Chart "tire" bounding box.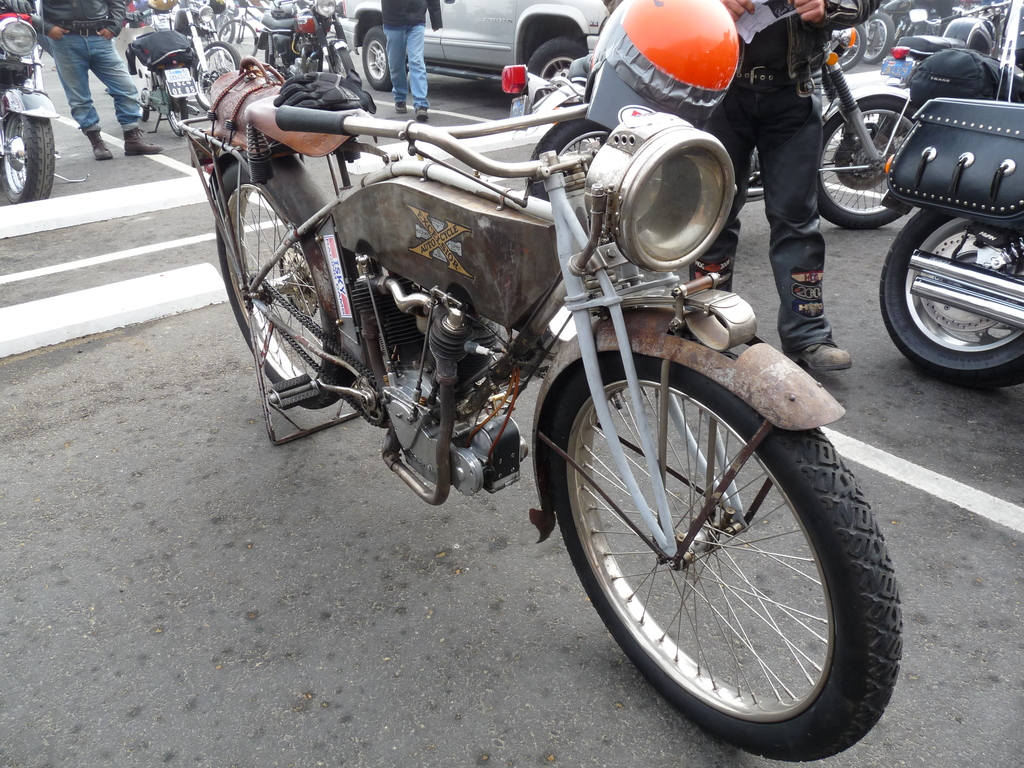
Charted: [left=216, top=166, right=353, bottom=410].
